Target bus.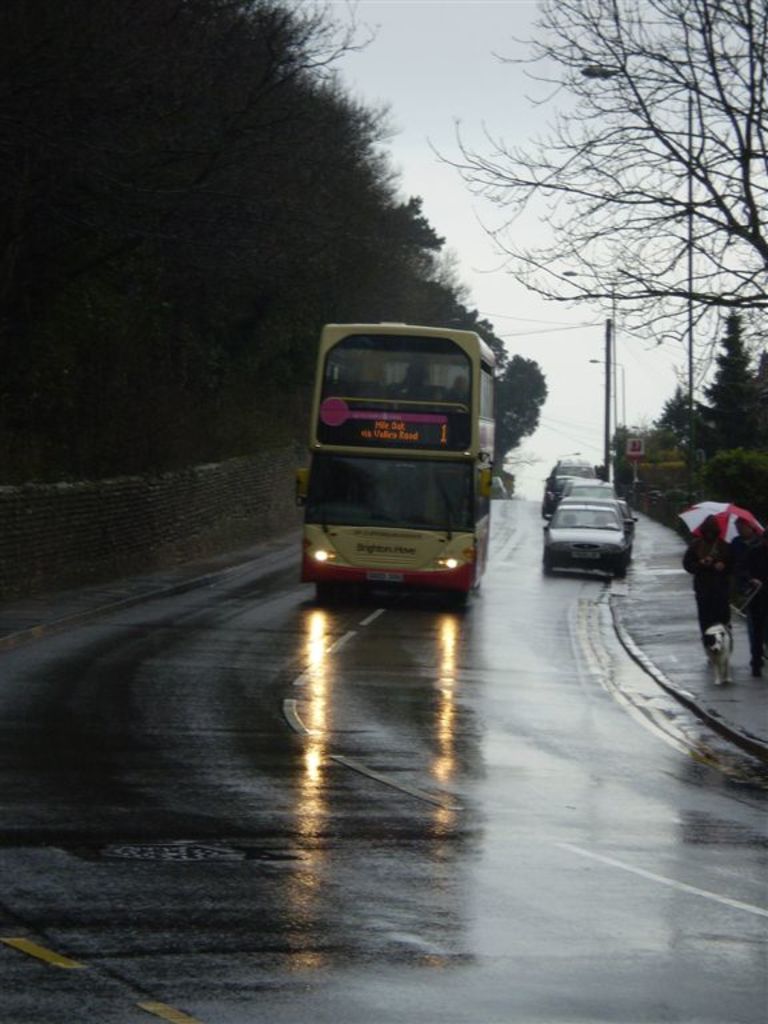
Target region: 289/319/499/605.
